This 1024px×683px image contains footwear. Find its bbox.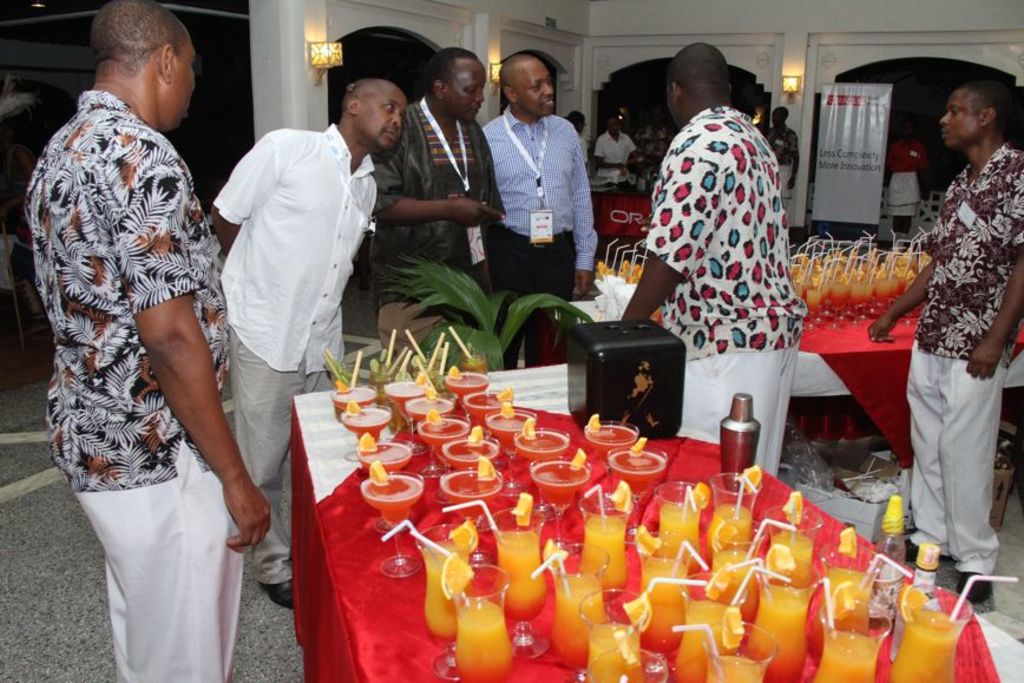
[x1=900, y1=537, x2=944, y2=560].
